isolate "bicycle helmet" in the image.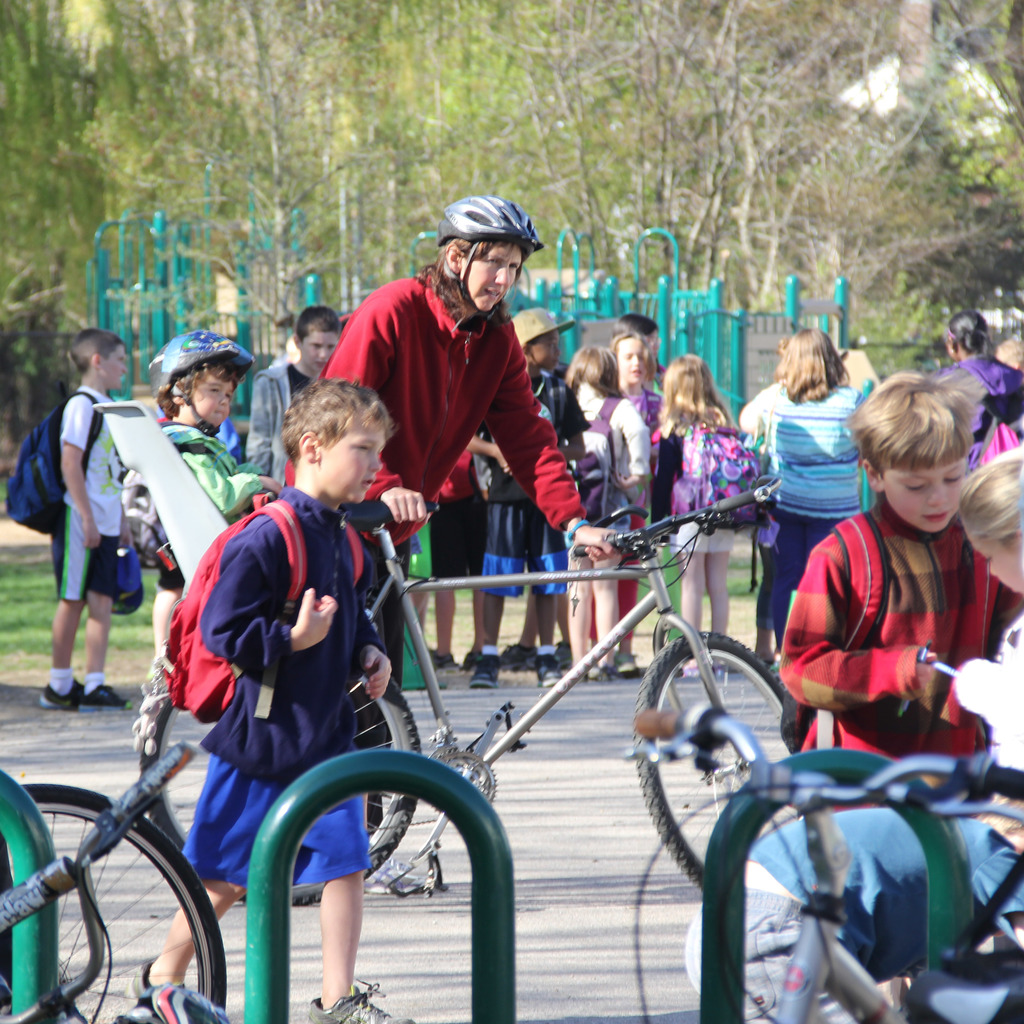
Isolated region: 157 328 259 388.
